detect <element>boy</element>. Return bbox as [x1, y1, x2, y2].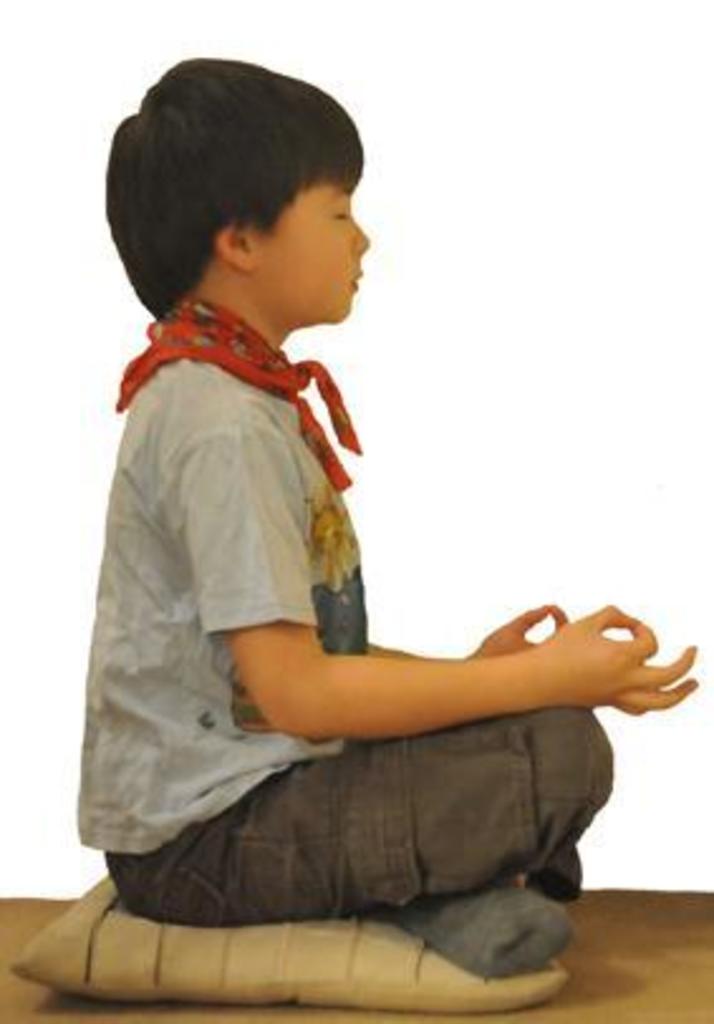
[71, 58, 699, 984].
